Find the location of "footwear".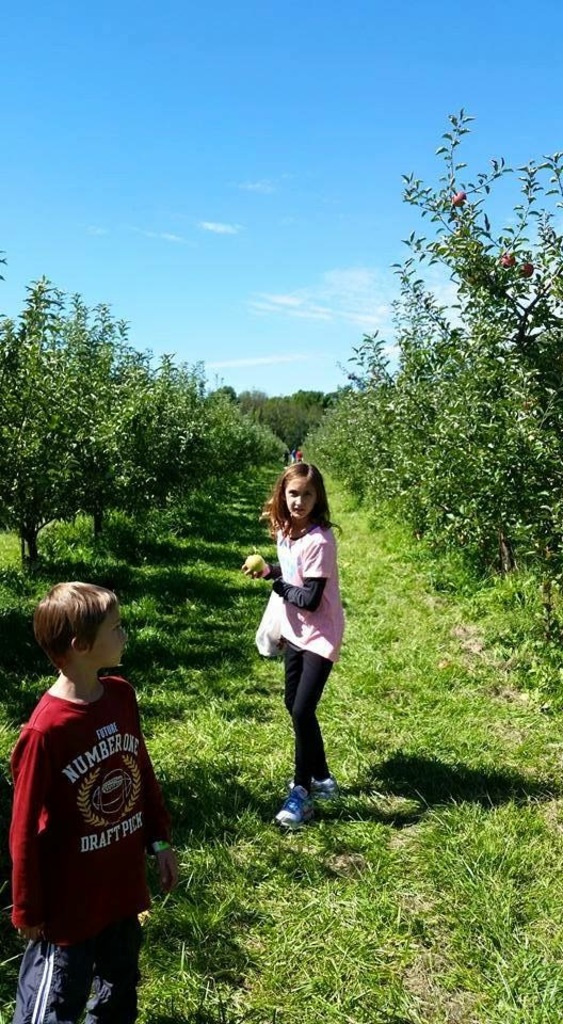
Location: Rect(274, 787, 317, 828).
